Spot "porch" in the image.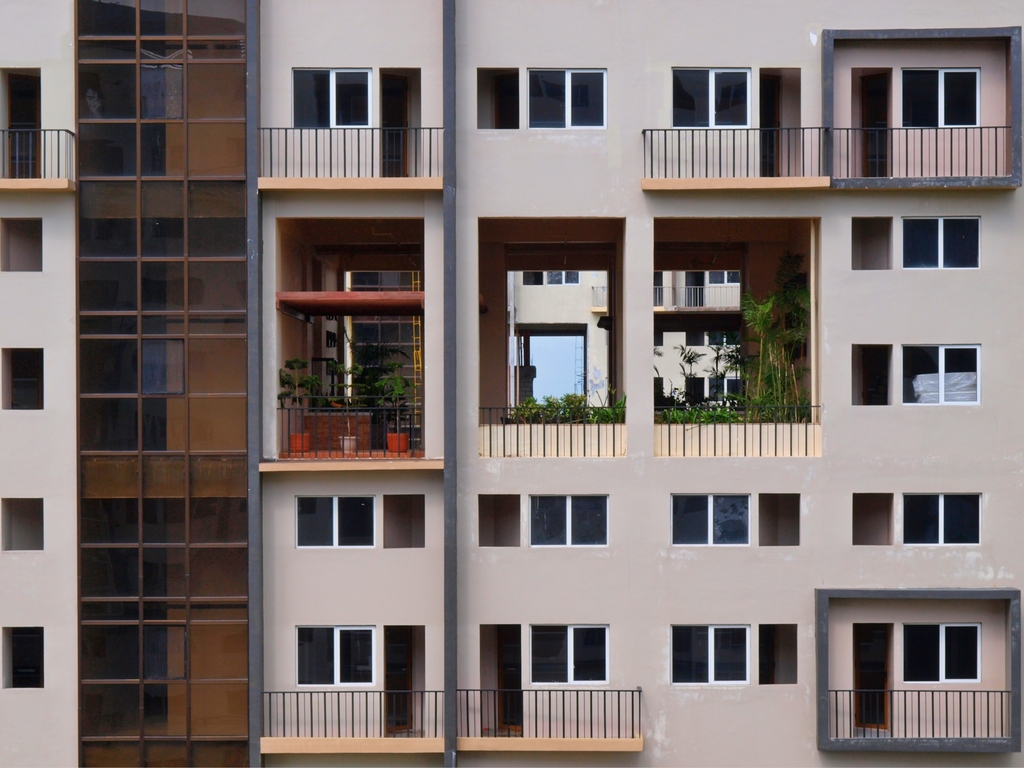
"porch" found at select_region(1, 115, 76, 196).
